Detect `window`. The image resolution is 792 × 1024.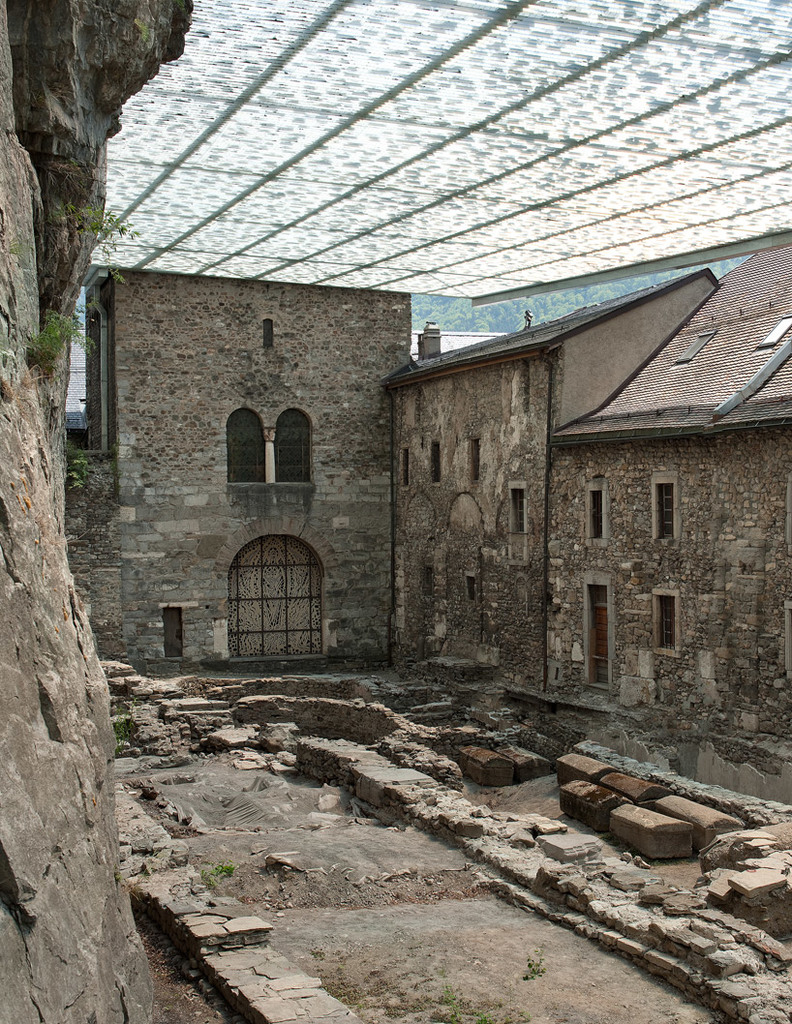
[x1=651, y1=472, x2=677, y2=543].
